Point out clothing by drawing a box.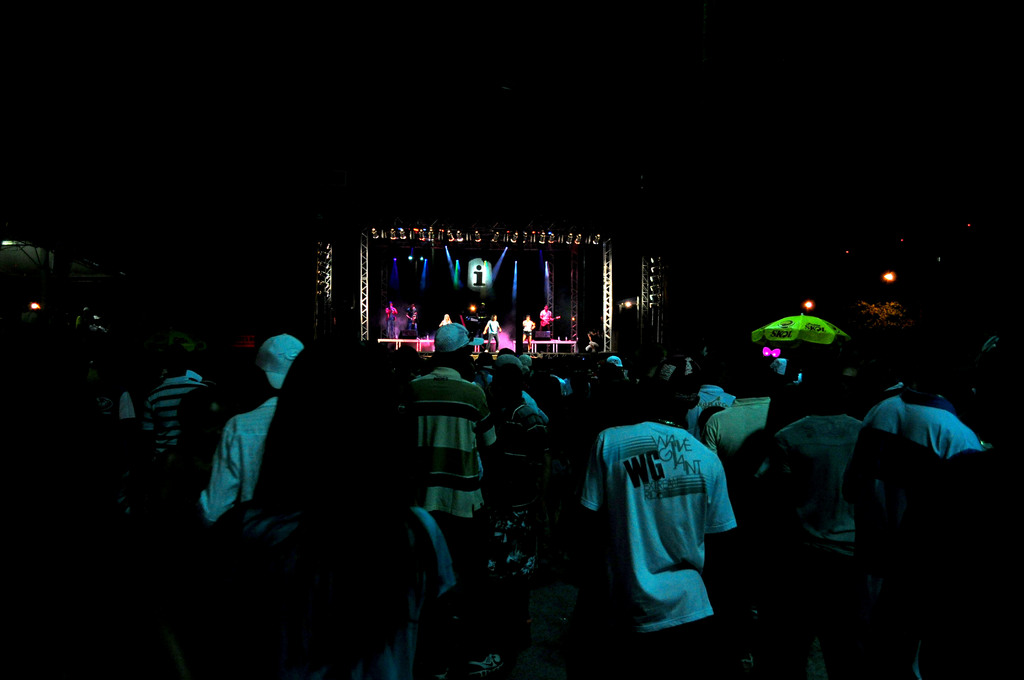
box(483, 316, 503, 347).
